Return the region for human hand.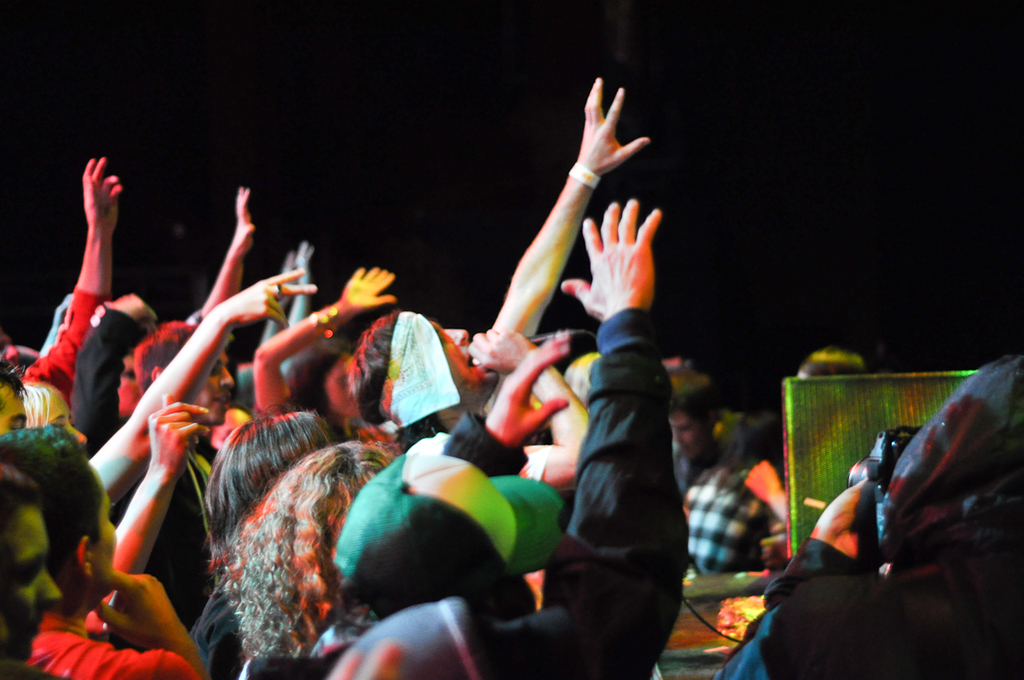
crop(96, 572, 185, 649).
